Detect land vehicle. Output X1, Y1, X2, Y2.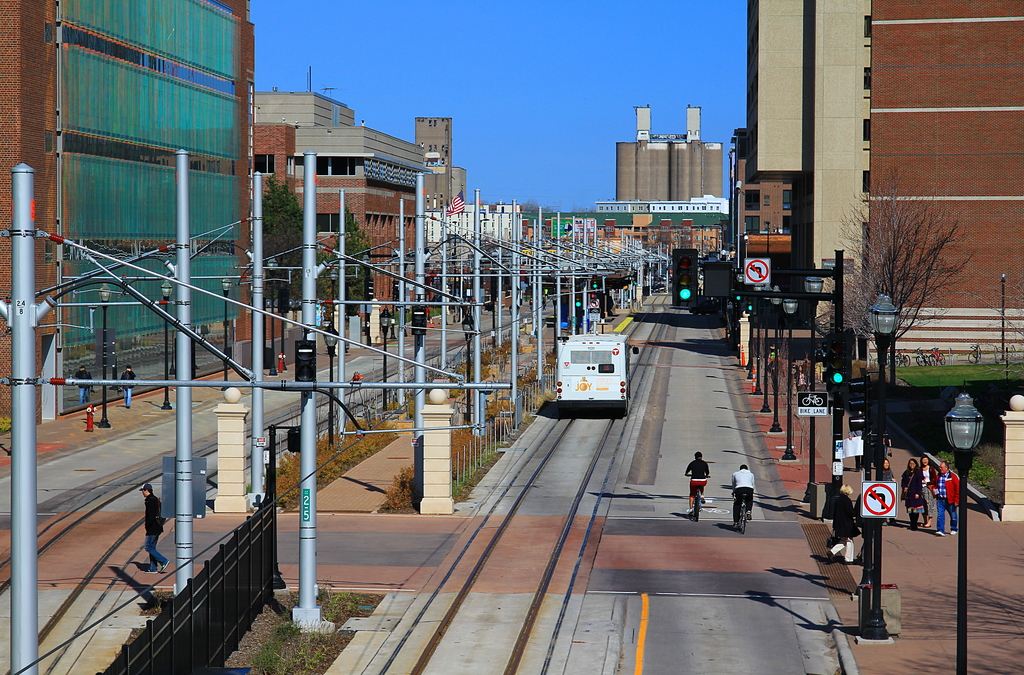
690, 473, 710, 519.
